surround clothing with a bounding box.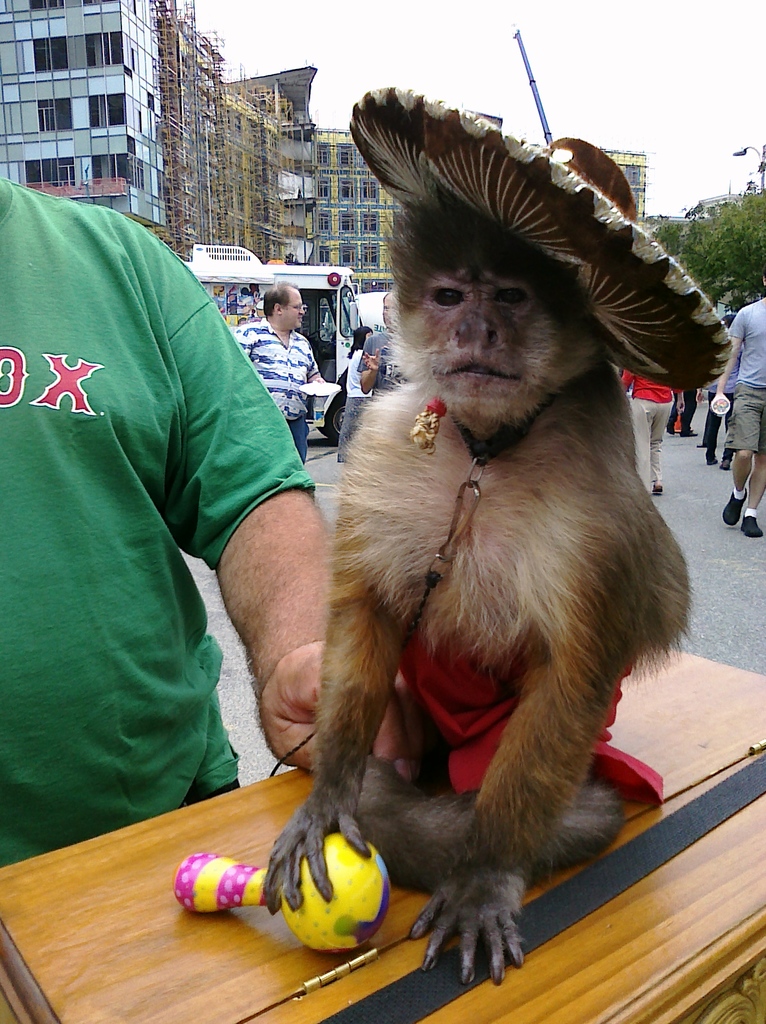
bbox=[0, 180, 324, 871].
